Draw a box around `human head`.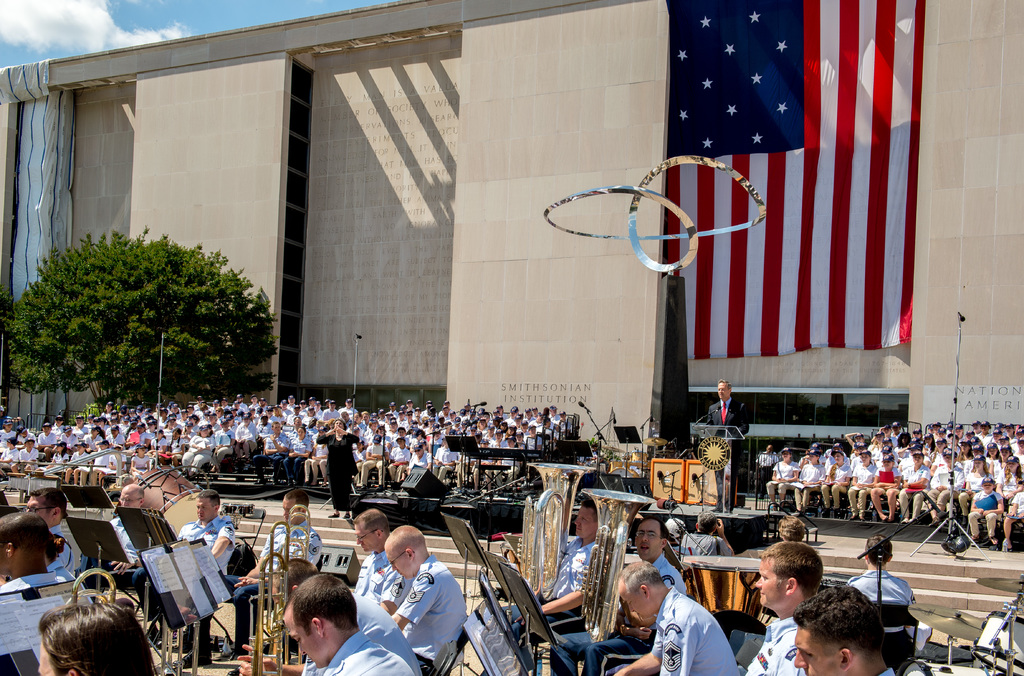
x1=778 y1=513 x2=808 y2=542.
